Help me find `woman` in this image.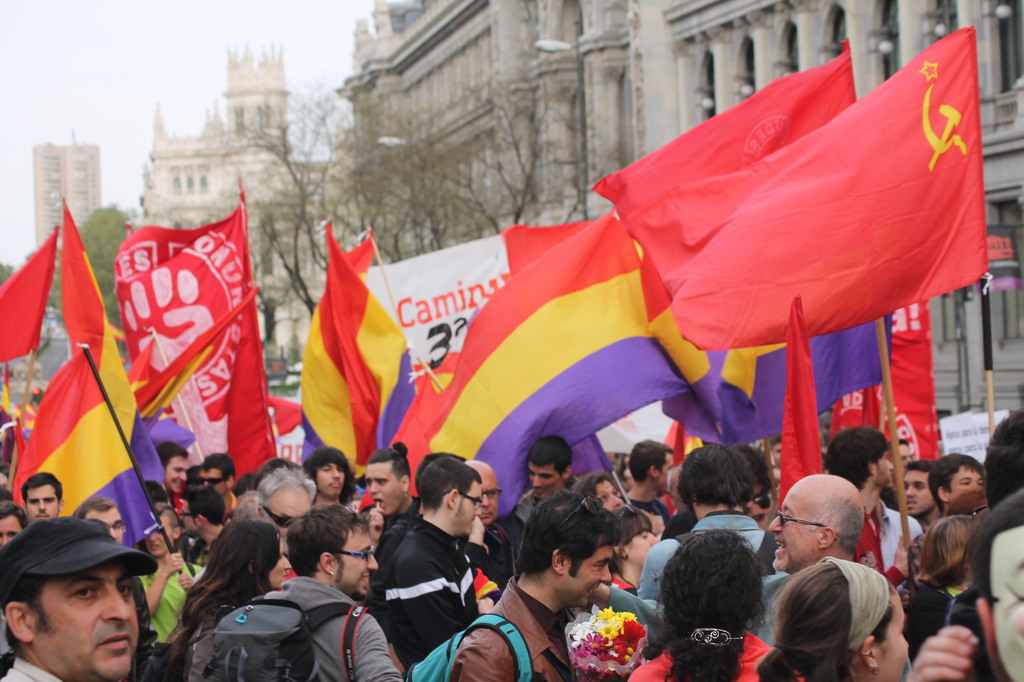
Found it: 752:539:911:681.
